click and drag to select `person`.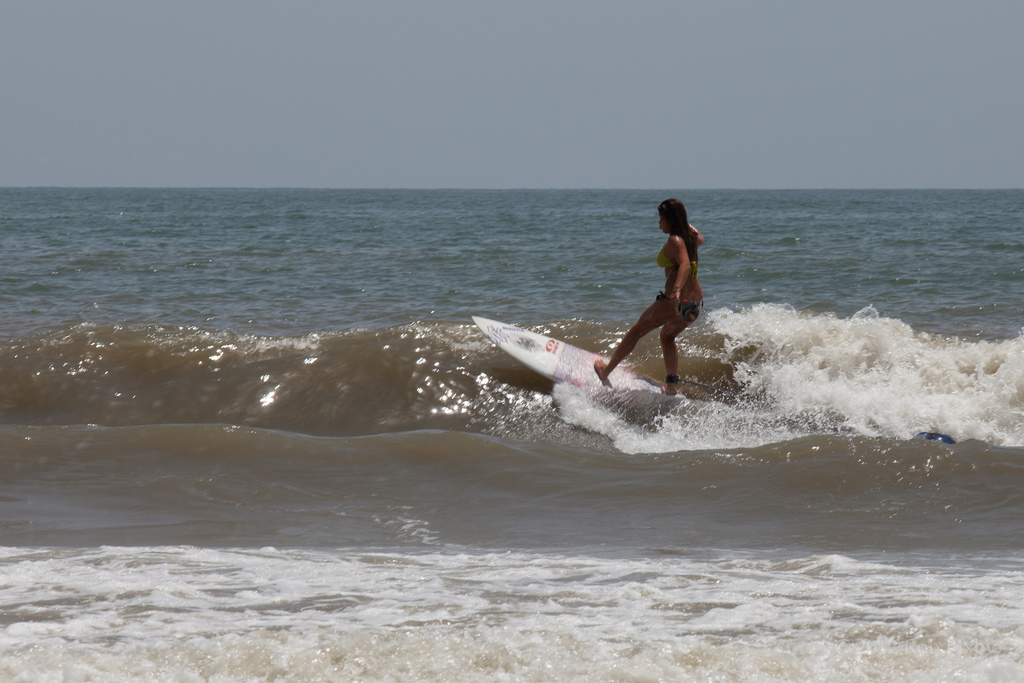
Selection: select_region(612, 187, 716, 393).
